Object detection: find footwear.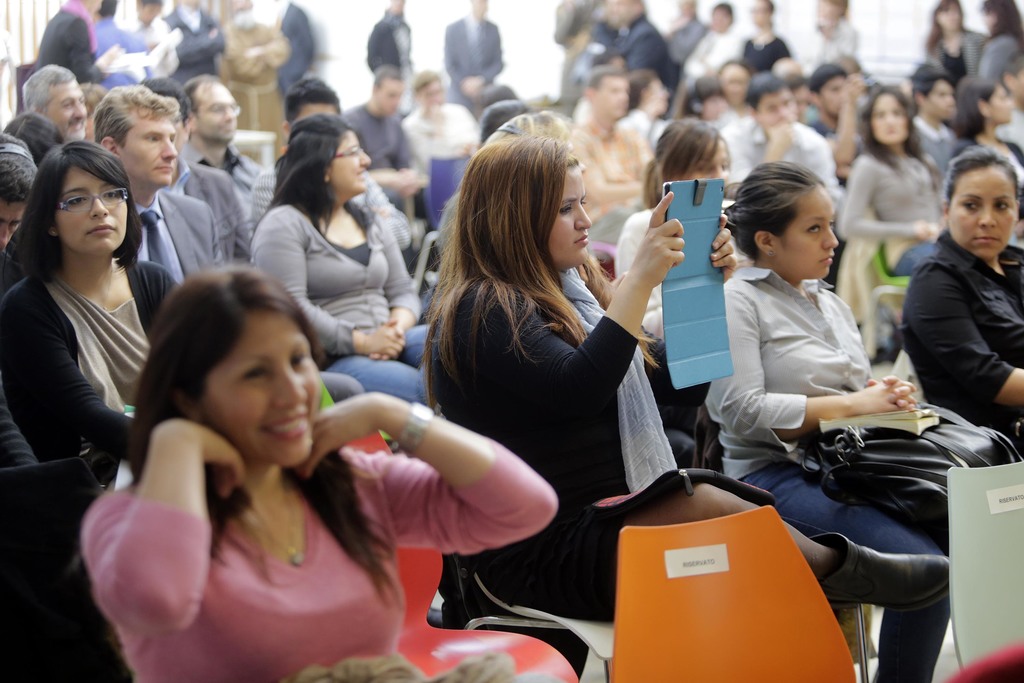
820,525,957,620.
